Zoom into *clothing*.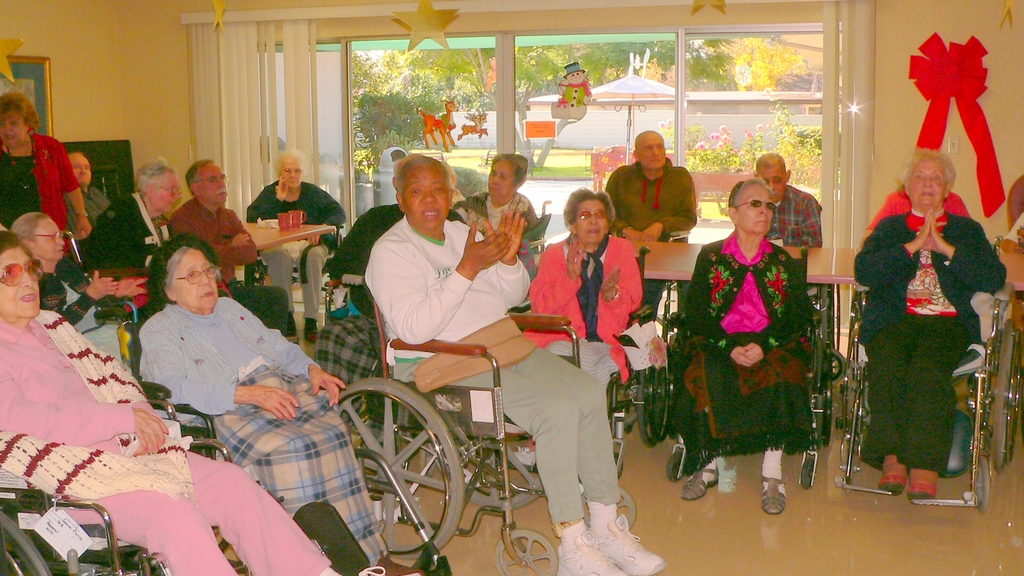
Zoom target: x1=604 y1=154 x2=695 y2=319.
